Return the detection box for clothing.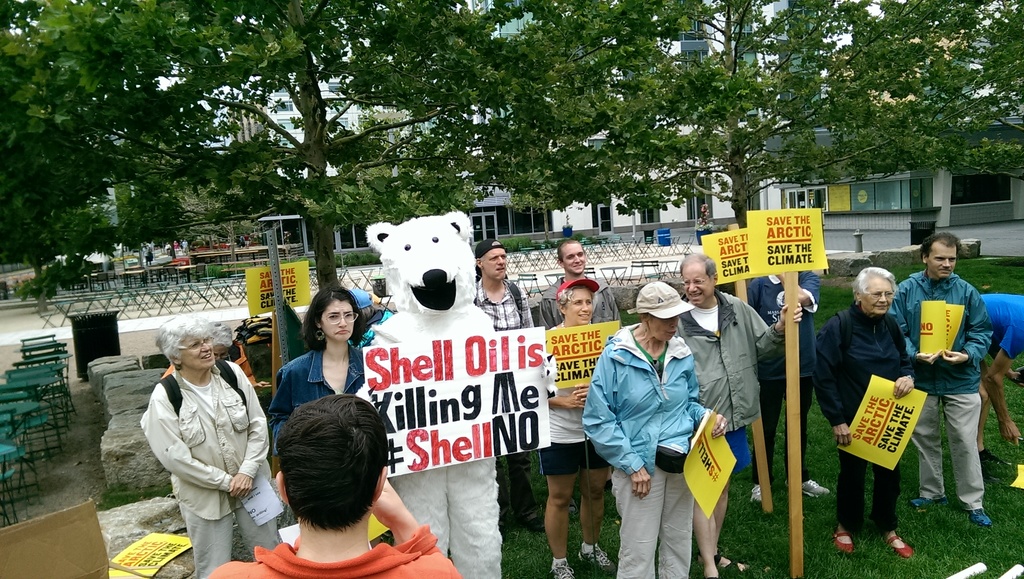
l=135, t=357, r=276, b=578.
